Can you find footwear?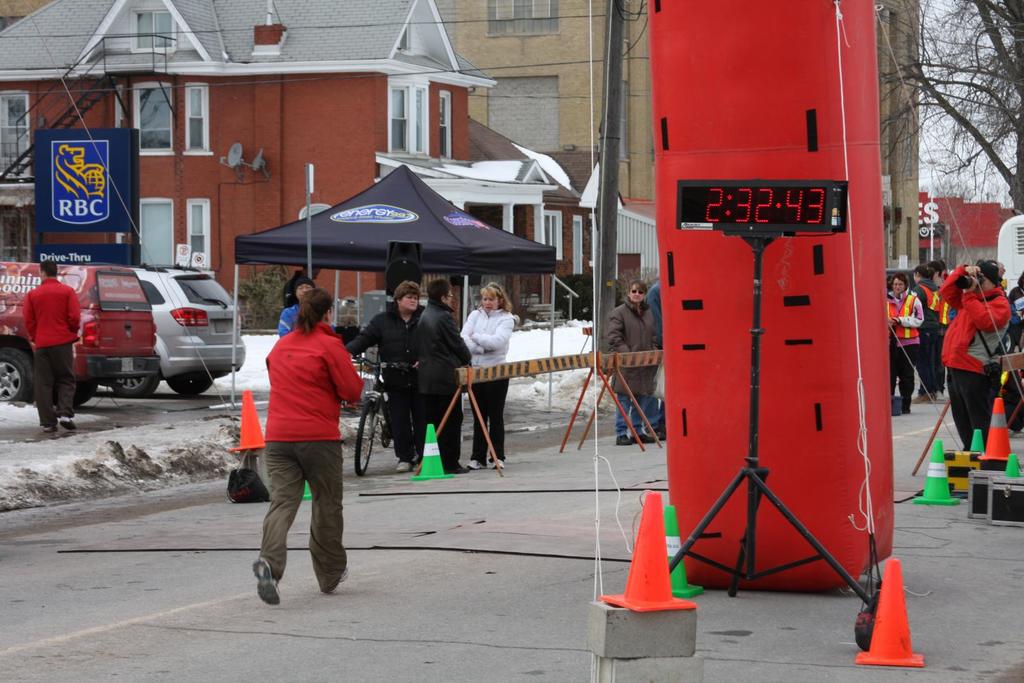
Yes, bounding box: (left=1009, top=428, right=1023, bottom=437).
